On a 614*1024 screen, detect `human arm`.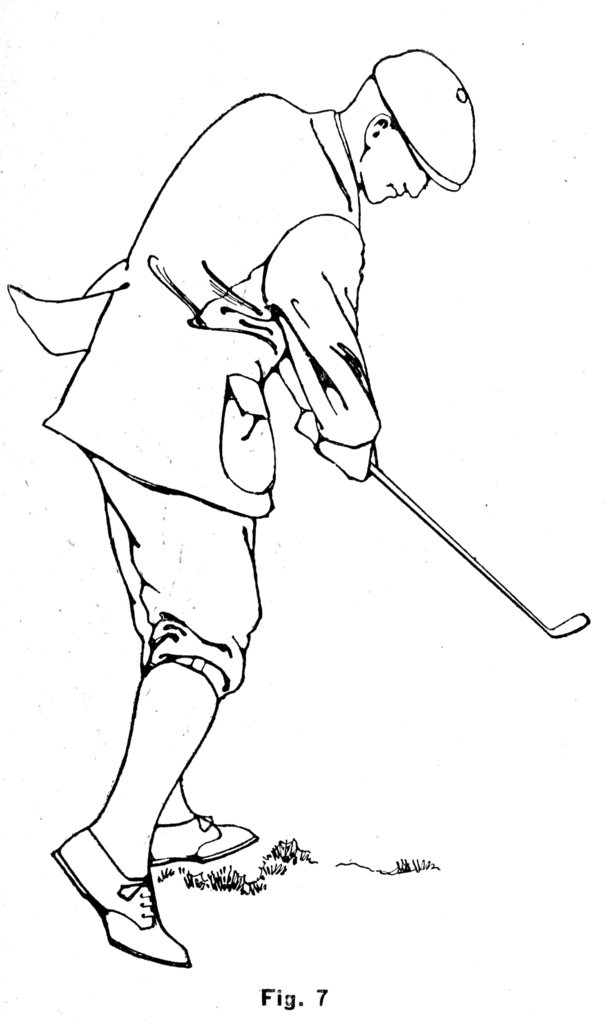
box=[258, 214, 387, 478].
